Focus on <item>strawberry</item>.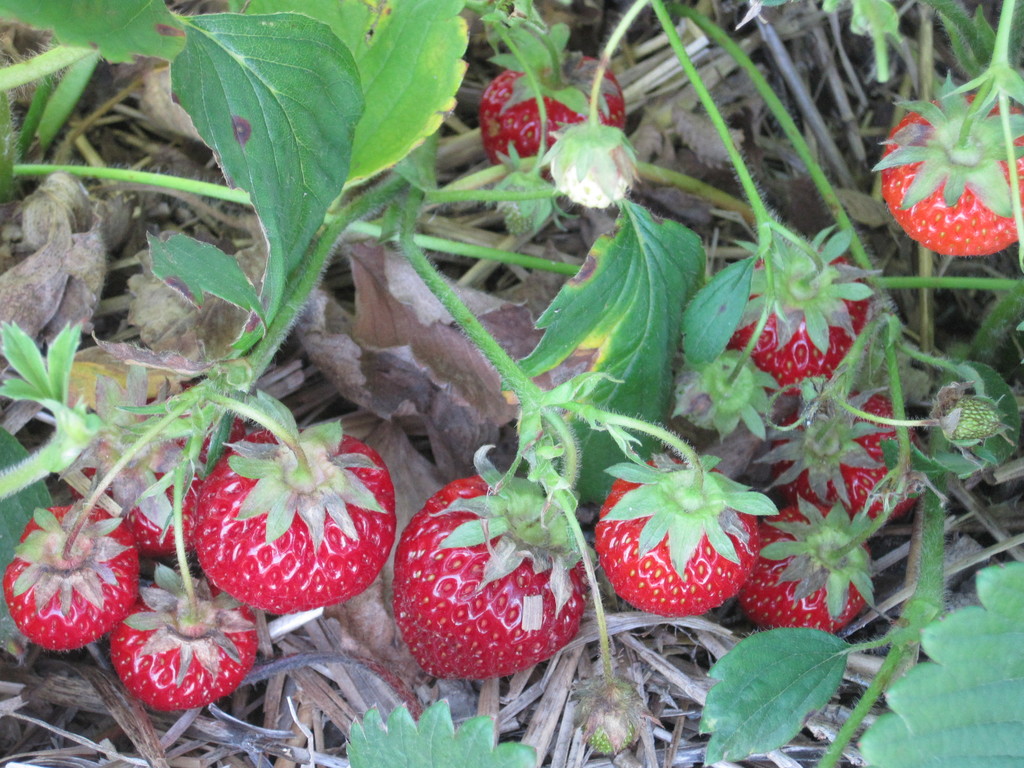
Focused at {"left": 116, "top": 416, "right": 263, "bottom": 552}.
